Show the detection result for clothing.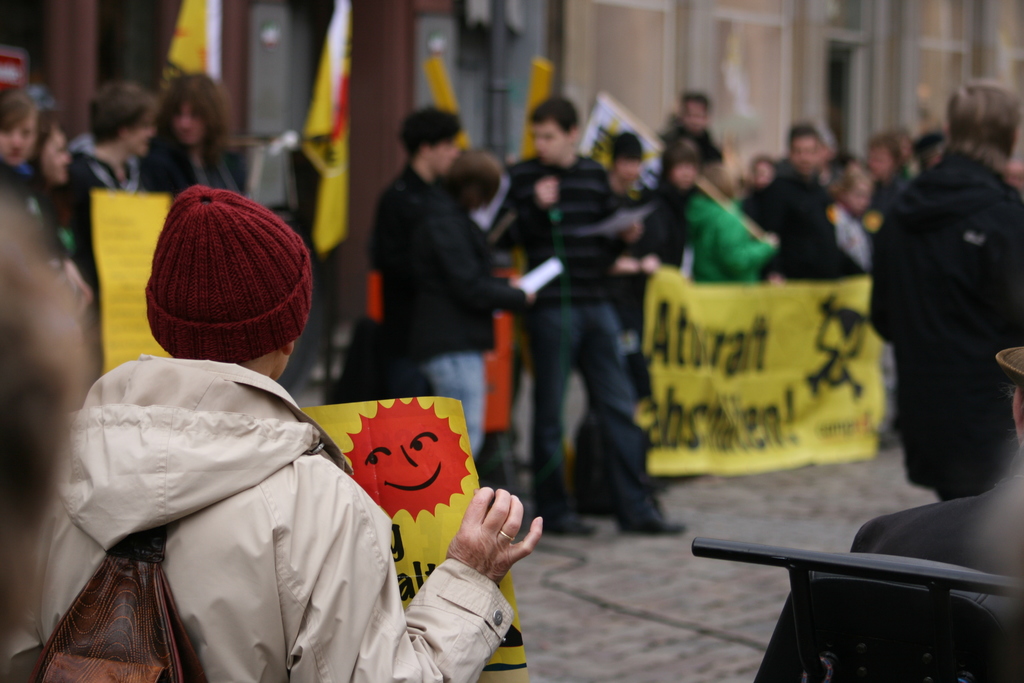
<region>479, 152, 657, 541</region>.
